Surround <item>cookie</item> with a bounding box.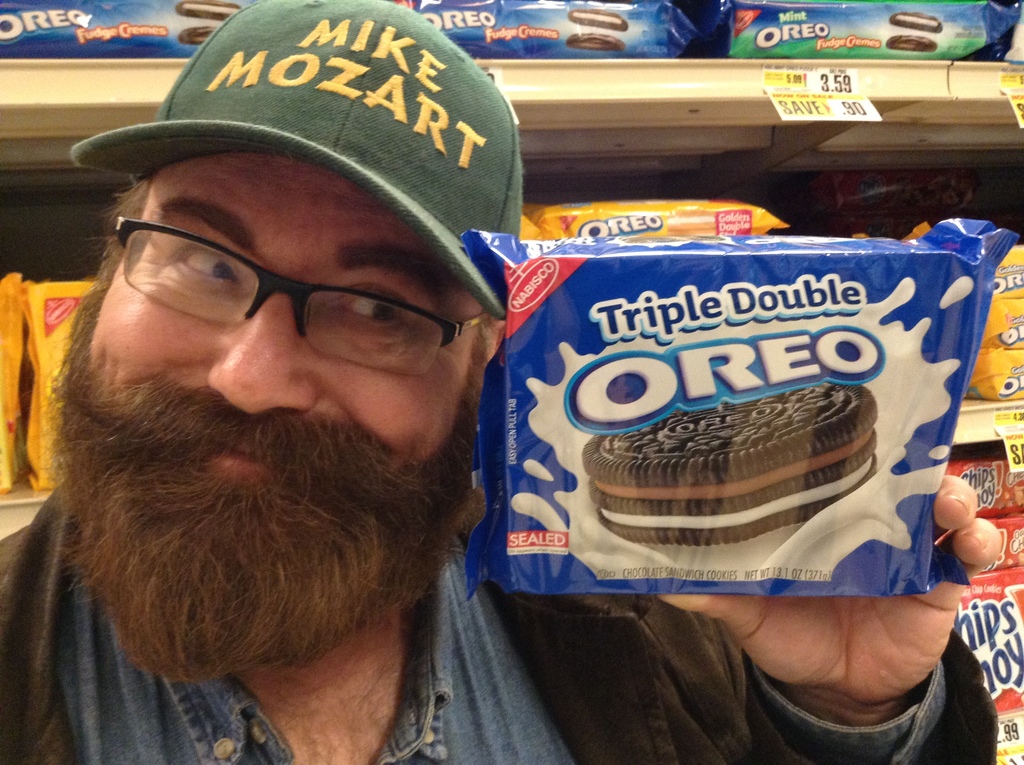
<region>570, 373, 897, 558</region>.
